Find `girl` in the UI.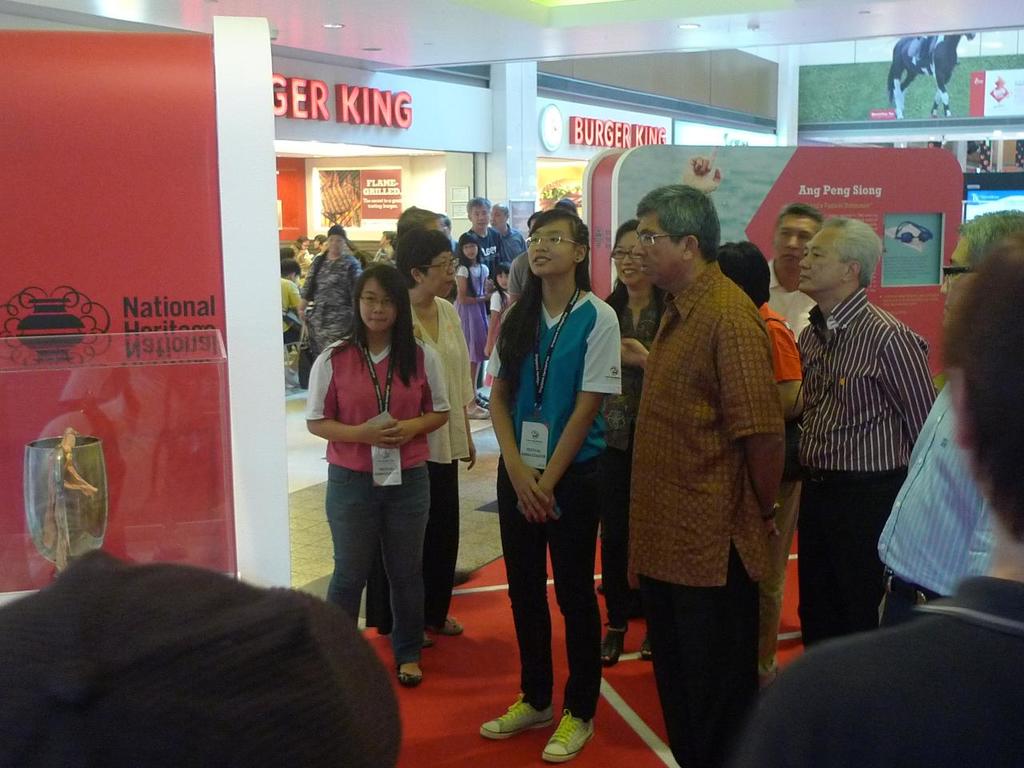
UI element at 299, 266, 454, 688.
